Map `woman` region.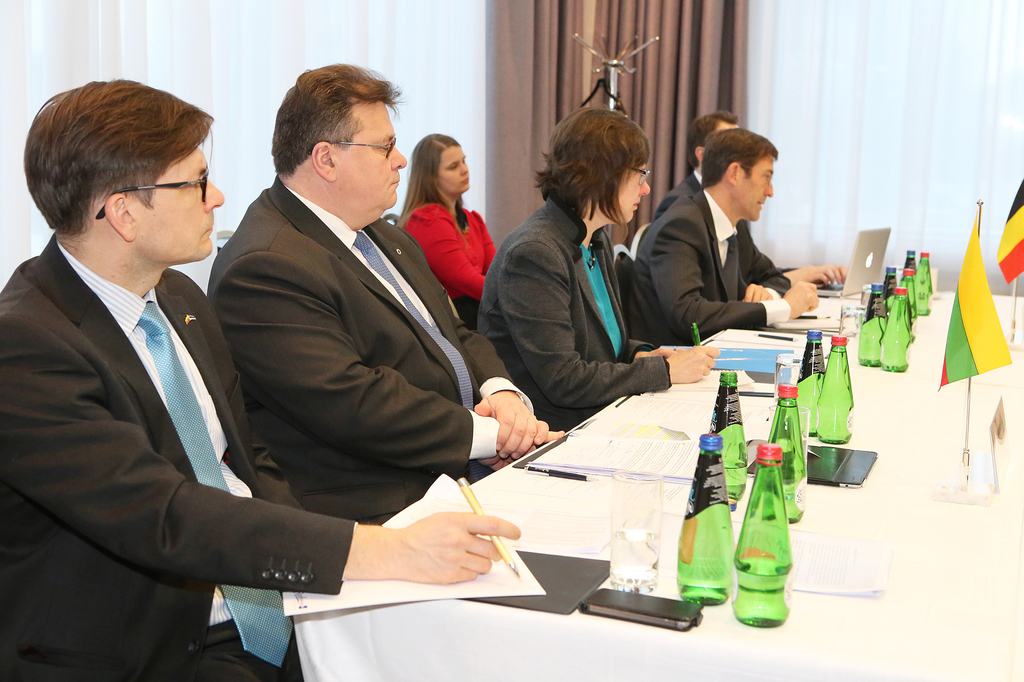
Mapped to 388 128 502 324.
